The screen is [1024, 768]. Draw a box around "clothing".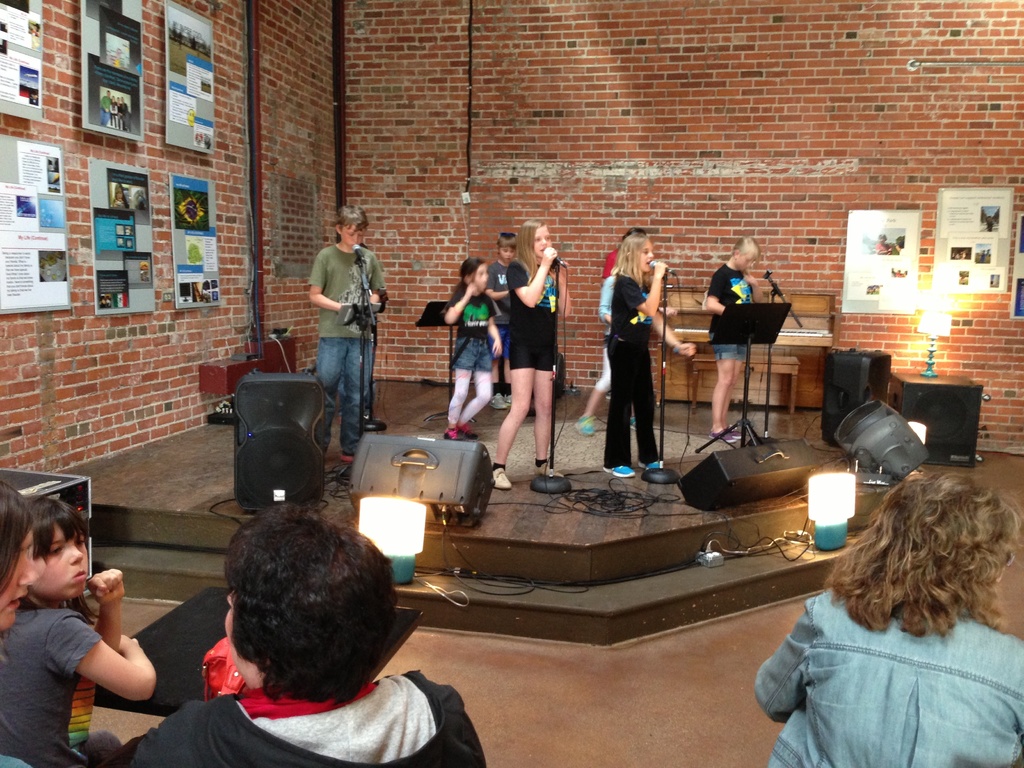
region(303, 248, 382, 453).
